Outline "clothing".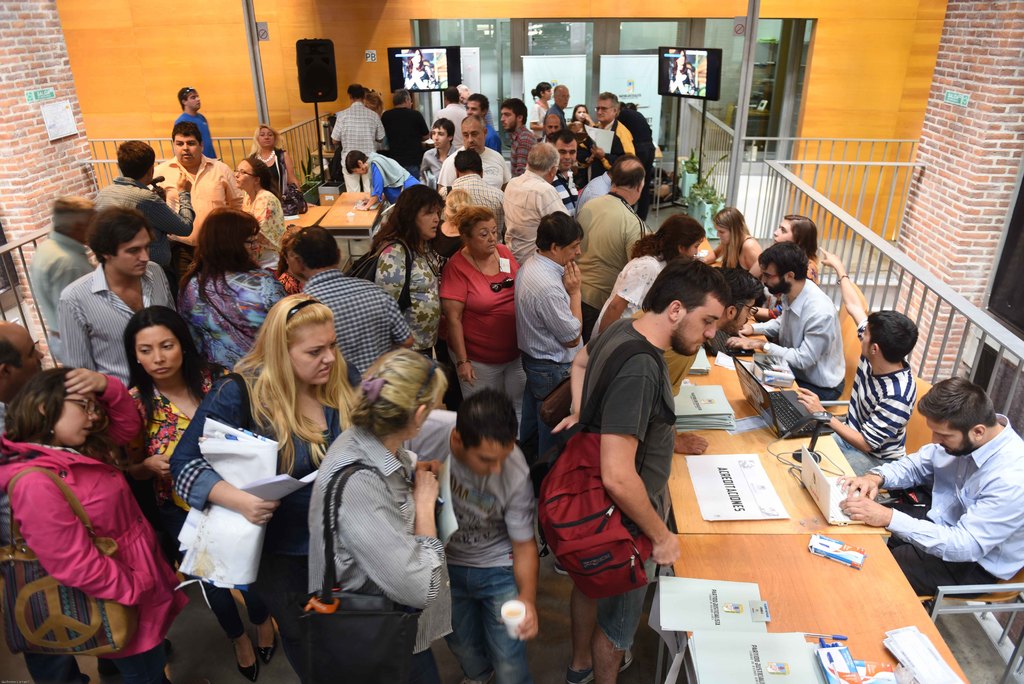
Outline: (574, 317, 676, 646).
